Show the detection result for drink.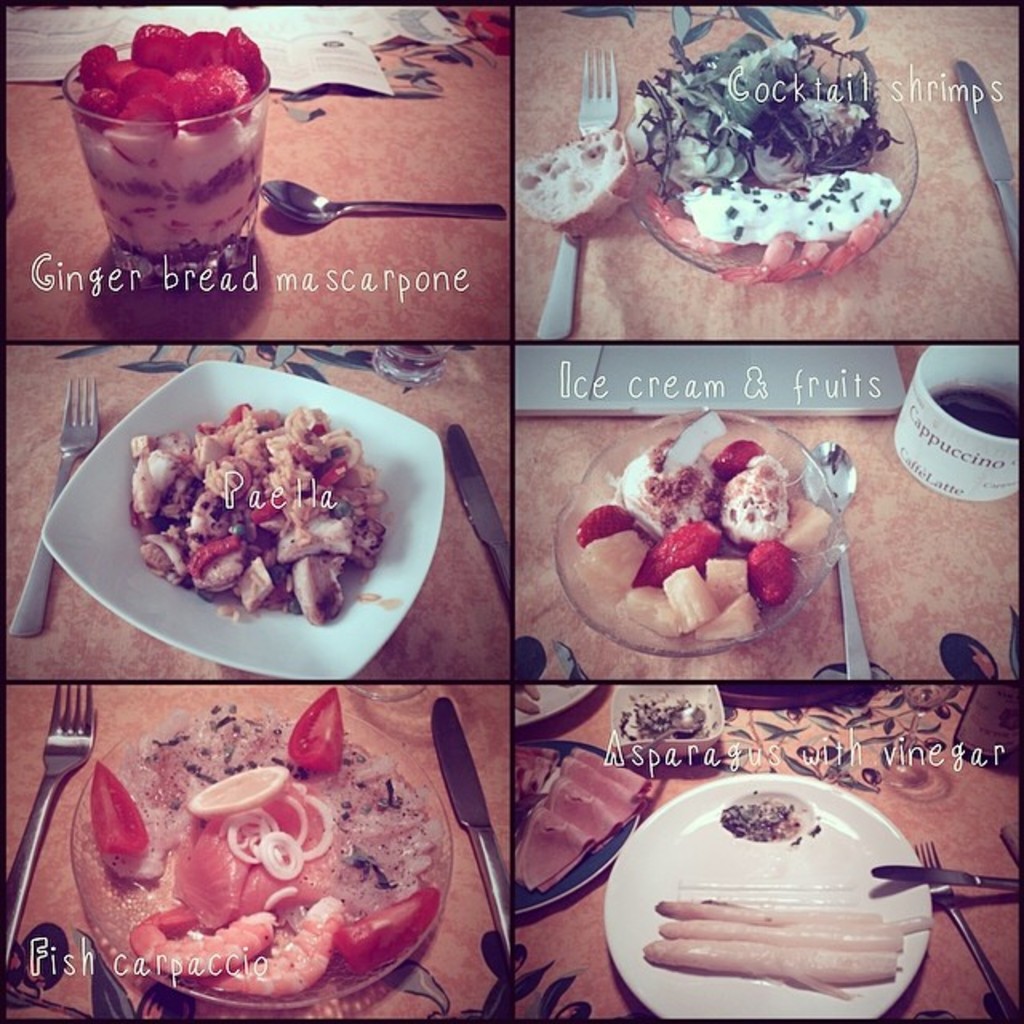
(931,379,1022,434).
